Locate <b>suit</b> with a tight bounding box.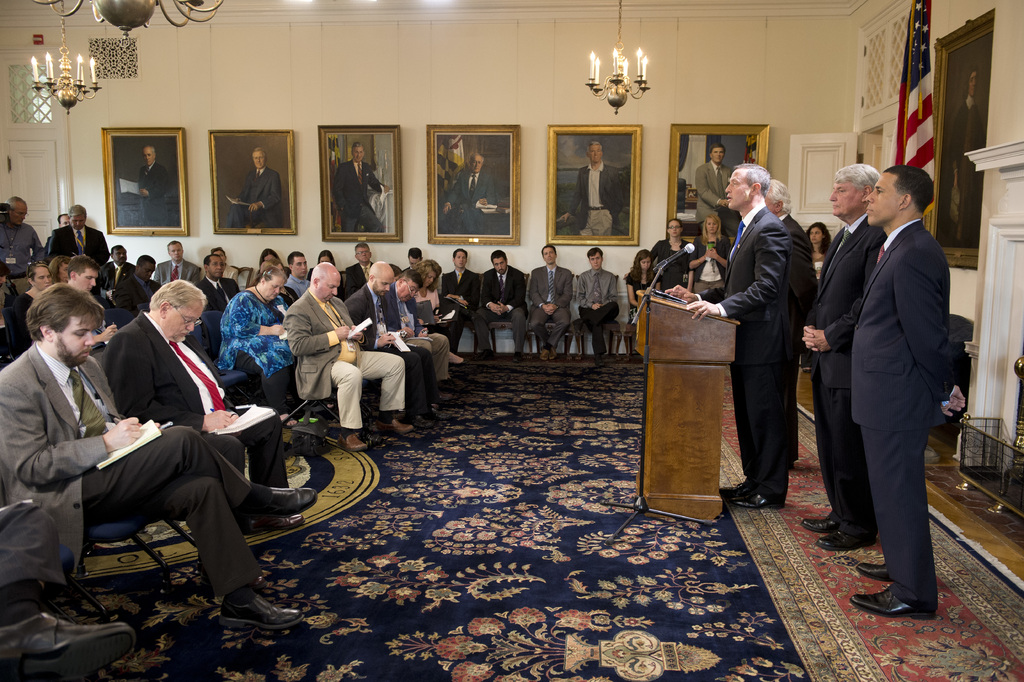
{"x1": 342, "y1": 262, "x2": 374, "y2": 296}.
